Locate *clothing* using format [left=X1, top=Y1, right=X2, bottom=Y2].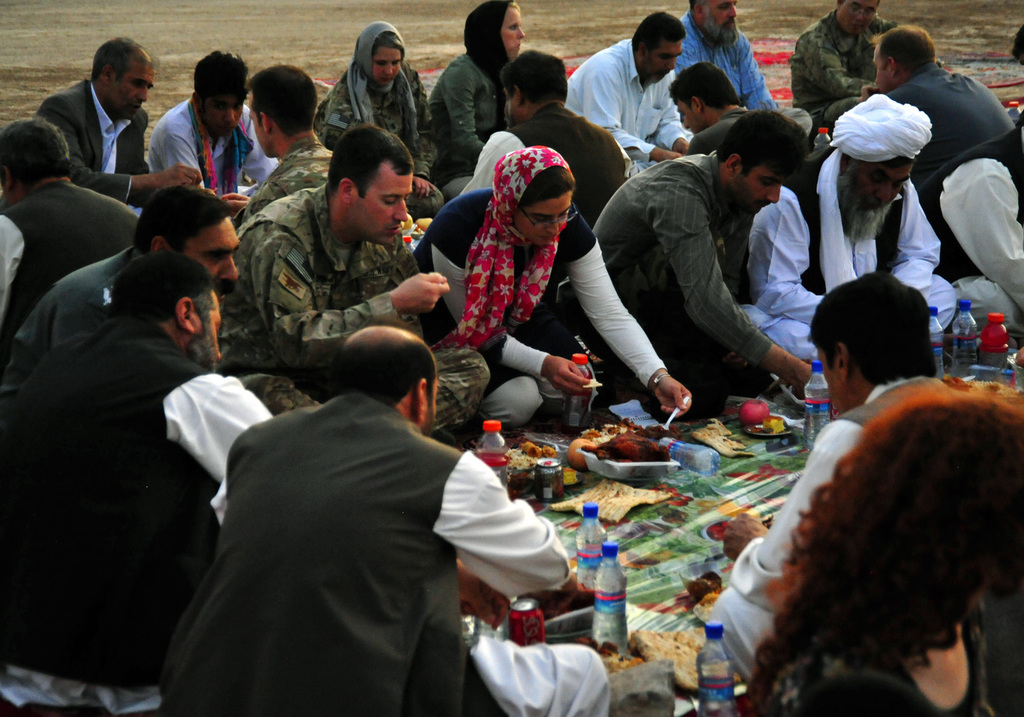
[left=881, top=76, right=1016, bottom=156].
